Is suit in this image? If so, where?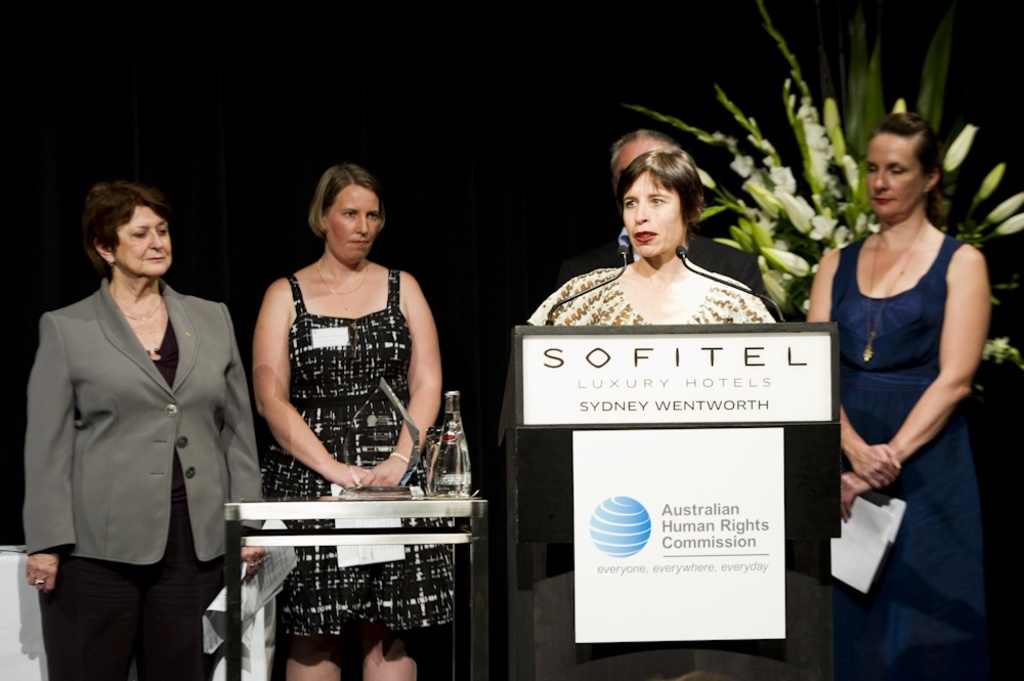
Yes, at <region>33, 185, 239, 672</region>.
